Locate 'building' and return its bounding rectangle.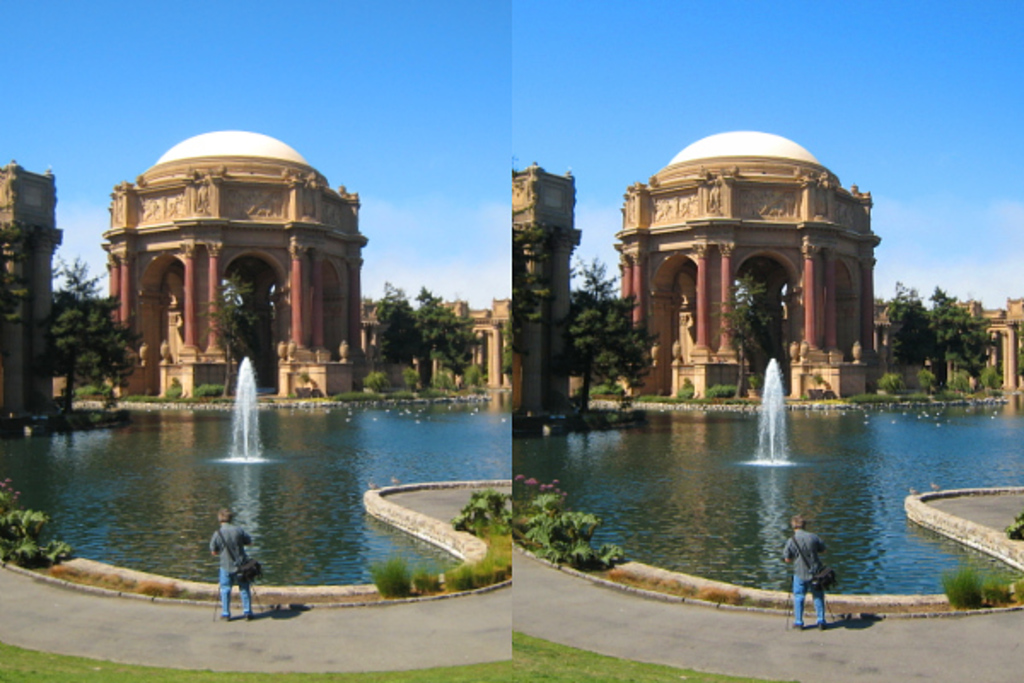
crop(362, 304, 510, 388).
